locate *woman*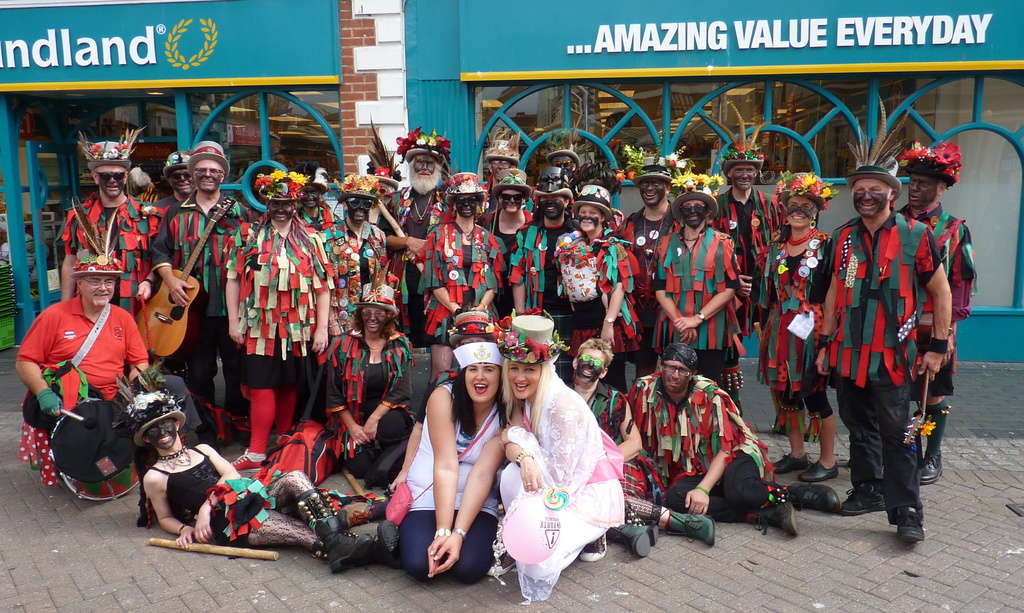
box=[284, 280, 418, 478]
